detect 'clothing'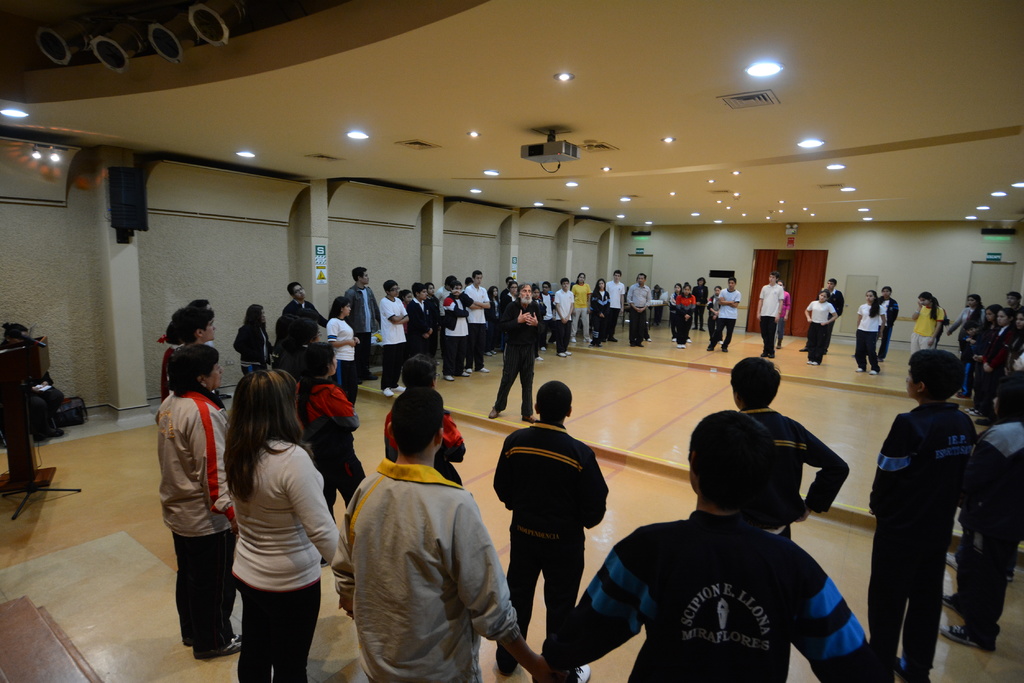
pyautogui.locateOnScreen(806, 300, 833, 363)
